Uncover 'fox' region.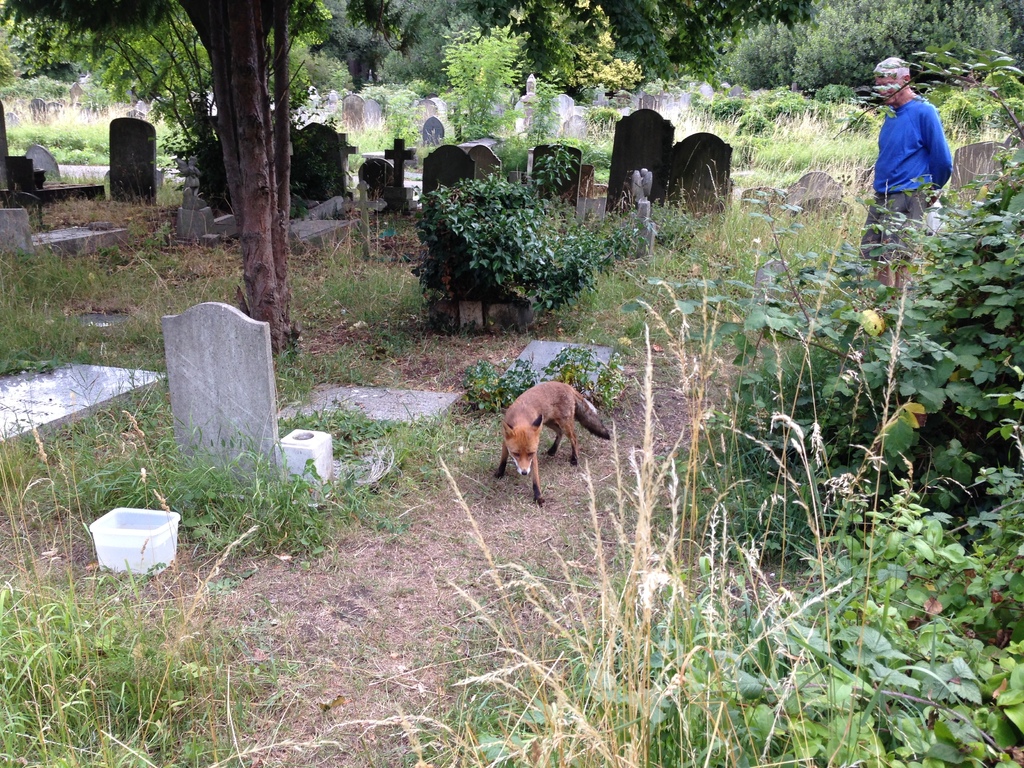
Uncovered: detection(491, 380, 610, 507).
